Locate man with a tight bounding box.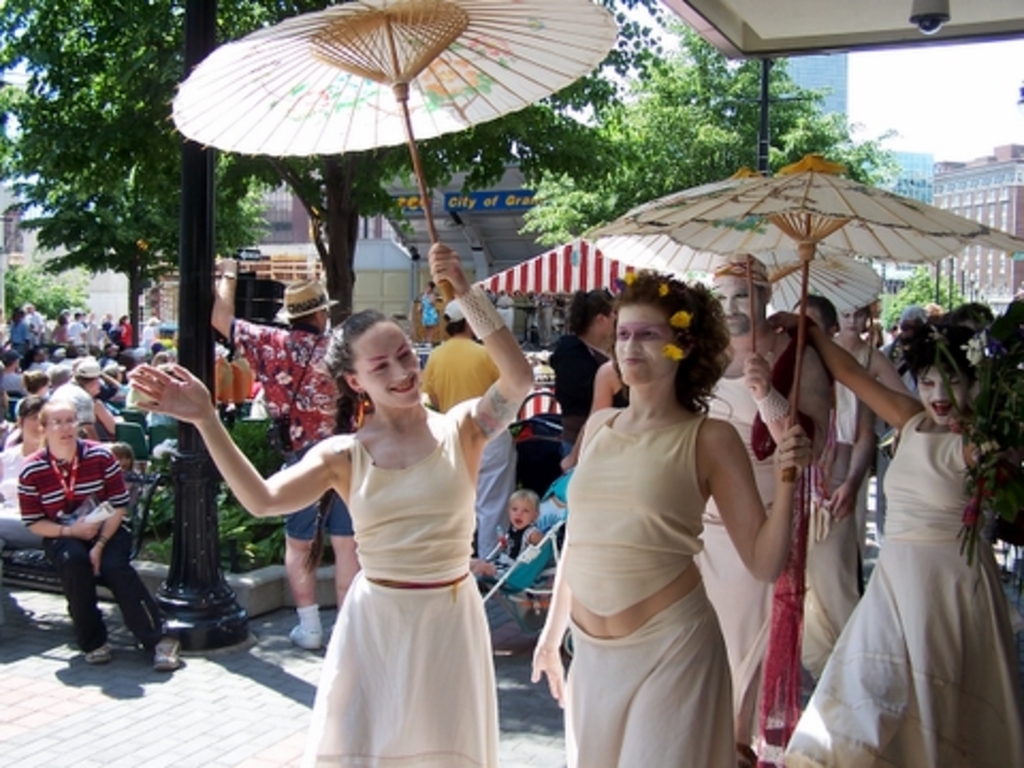
x1=213 y1=256 x2=369 y2=646.
